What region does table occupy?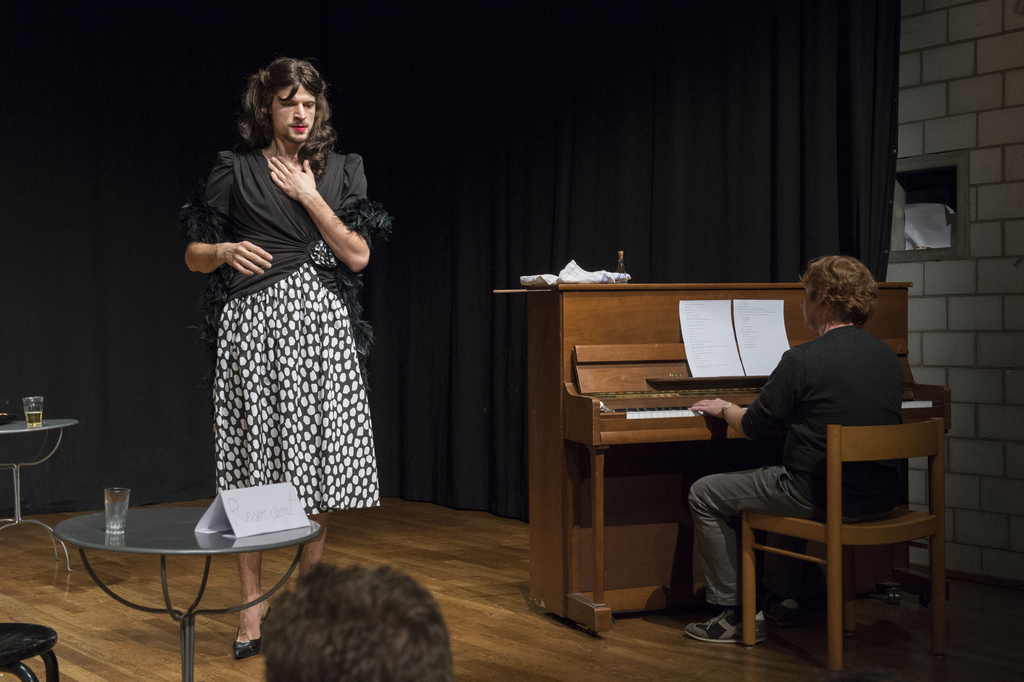
50:502:323:679.
